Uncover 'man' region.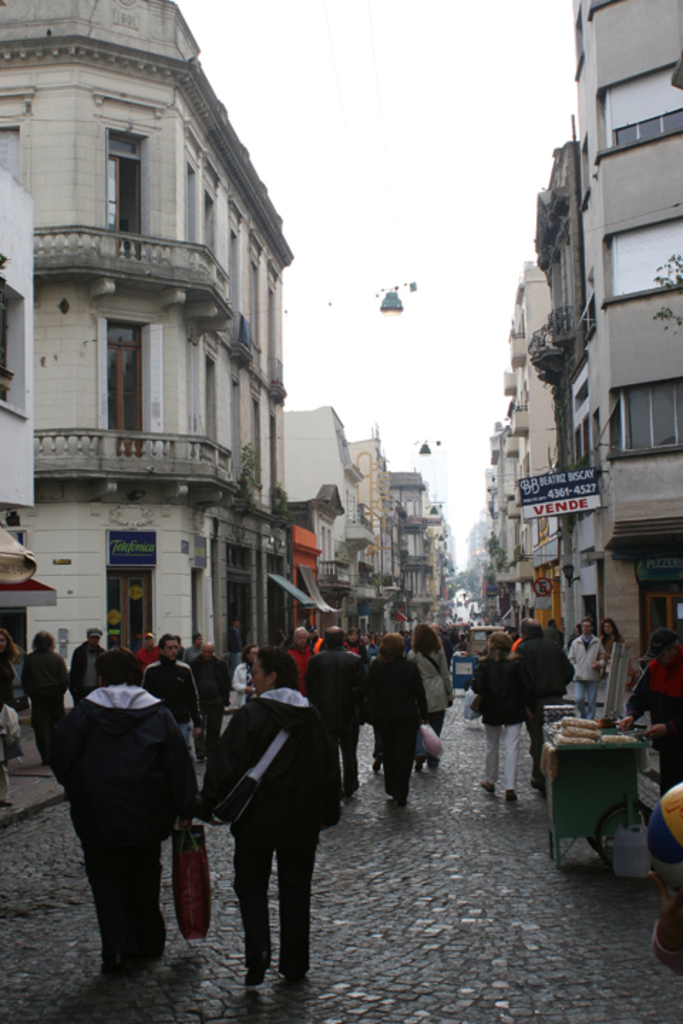
Uncovered: 70, 627, 105, 705.
